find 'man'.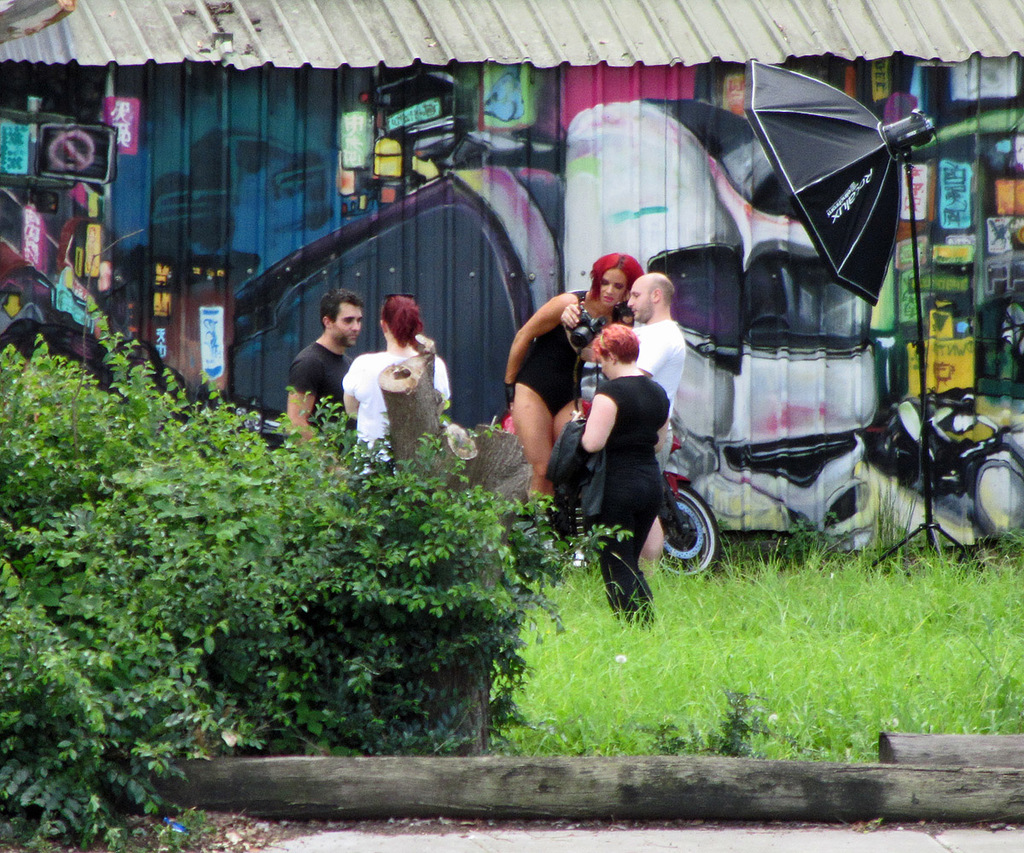
276,297,354,440.
